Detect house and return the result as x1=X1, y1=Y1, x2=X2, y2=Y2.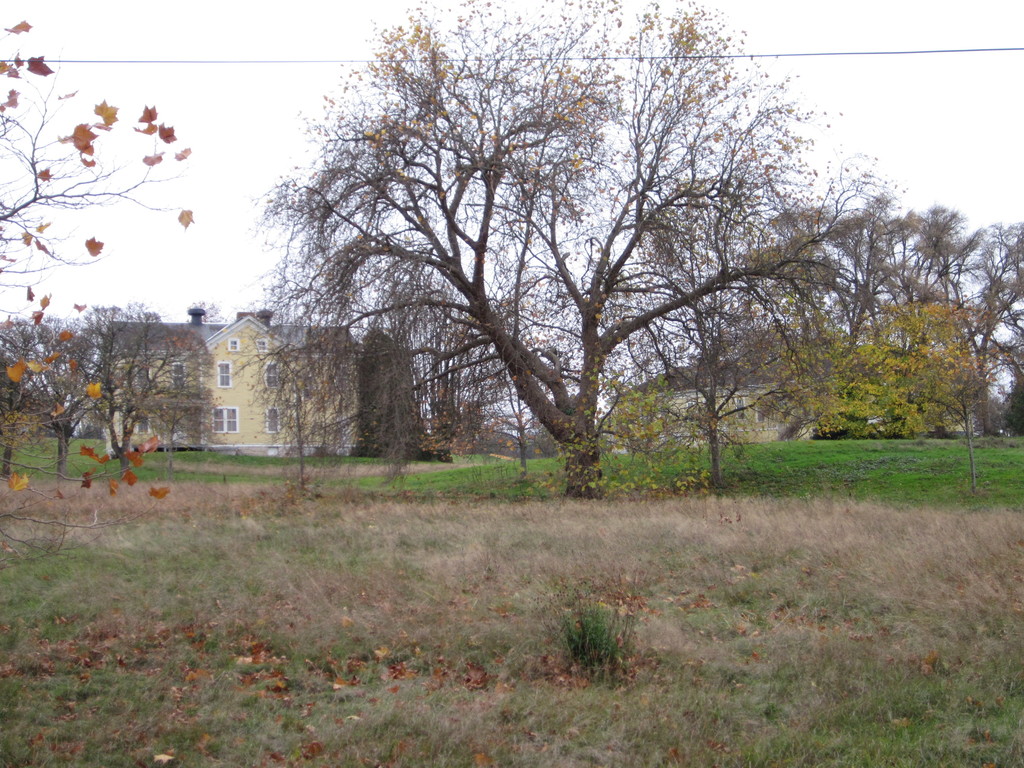
x1=103, y1=311, x2=362, y2=456.
